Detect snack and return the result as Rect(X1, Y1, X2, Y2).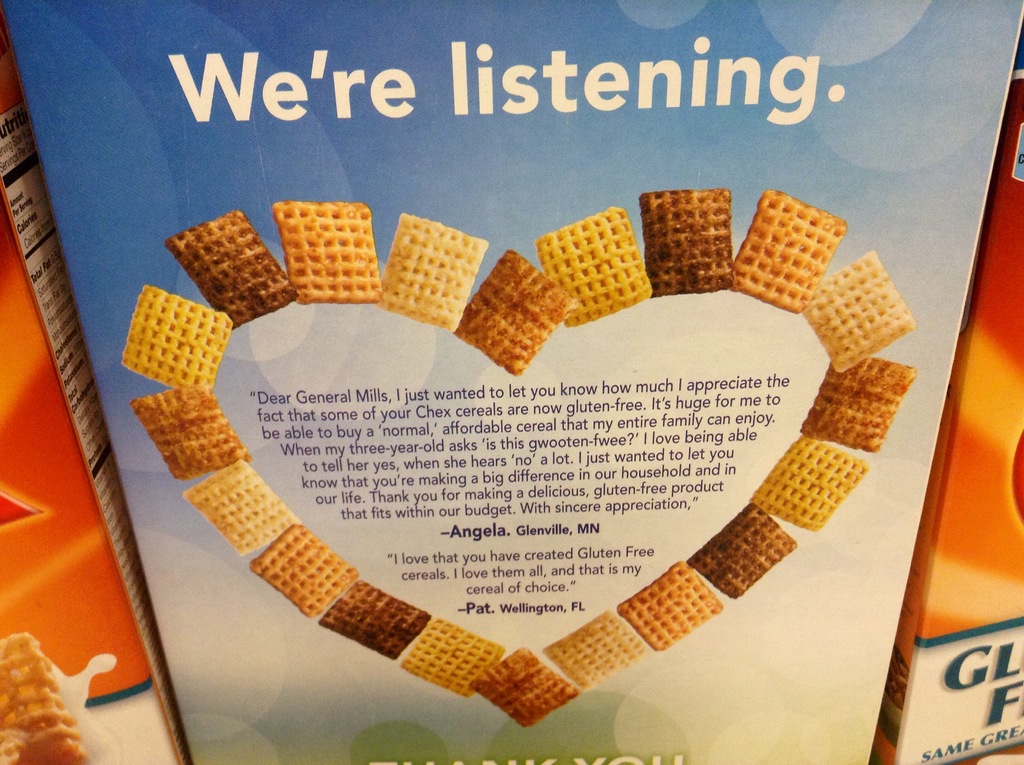
Rect(320, 577, 431, 664).
